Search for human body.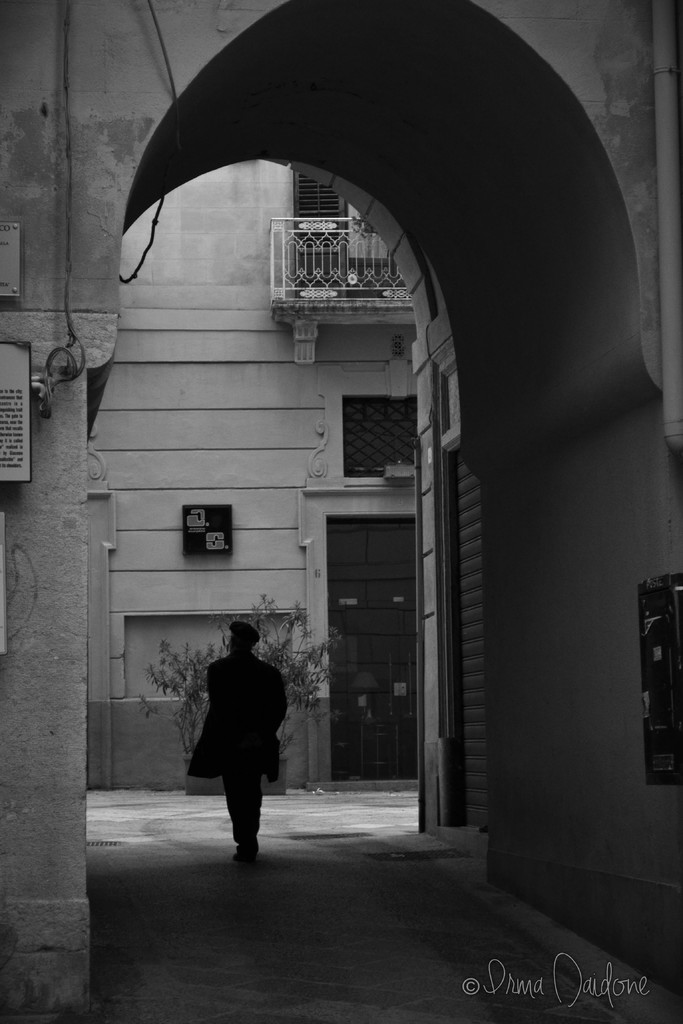
Found at [left=188, top=652, right=288, bottom=868].
